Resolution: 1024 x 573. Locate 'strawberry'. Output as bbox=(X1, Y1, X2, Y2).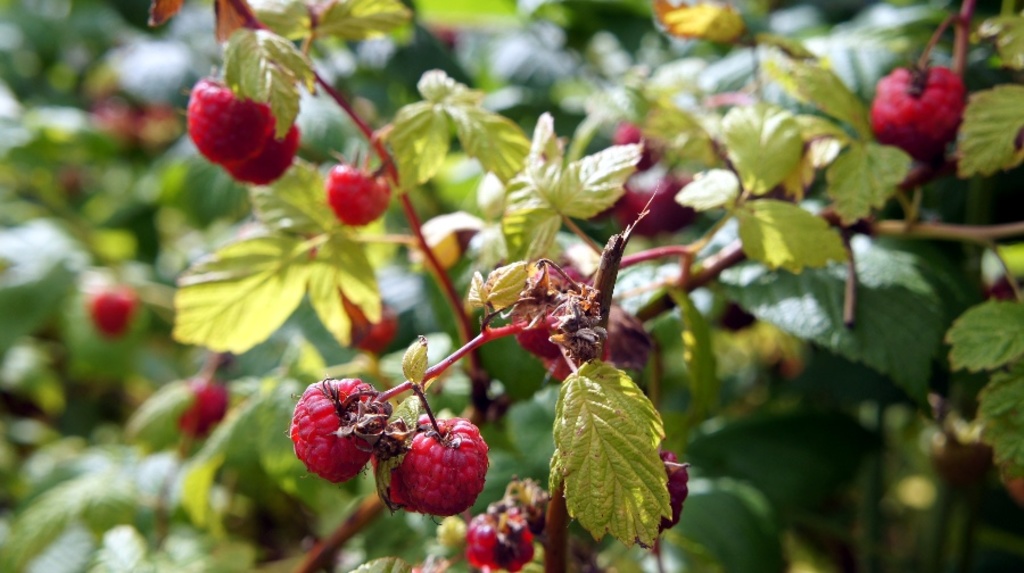
bbox=(875, 56, 967, 150).
